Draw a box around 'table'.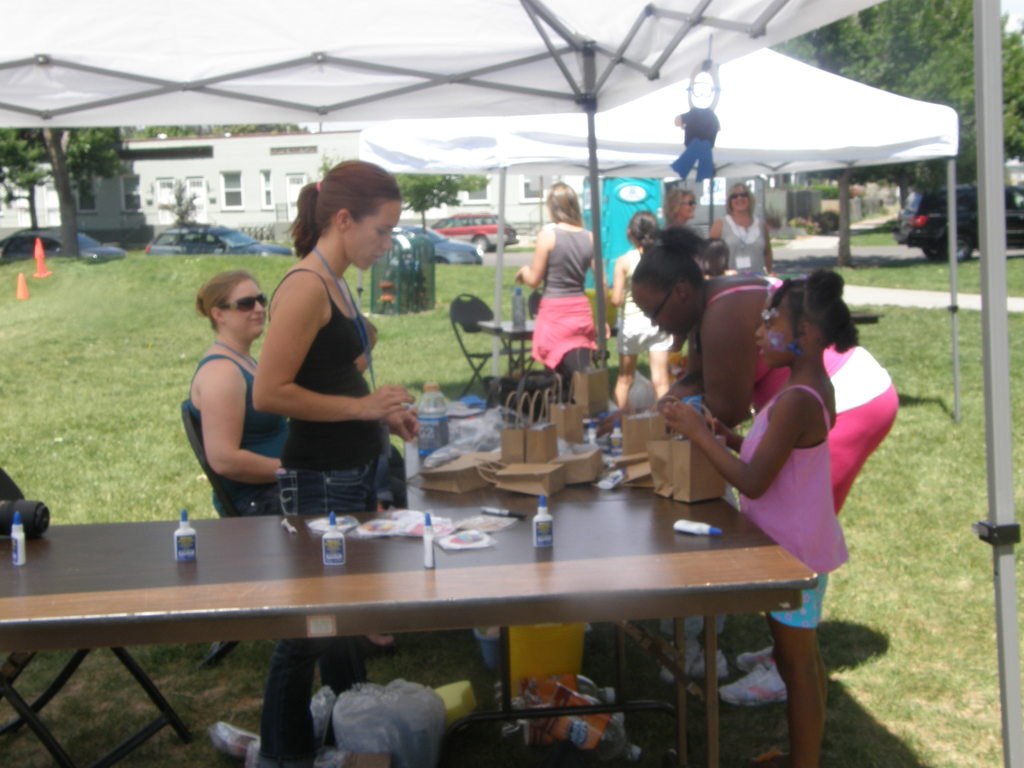
32 470 860 744.
